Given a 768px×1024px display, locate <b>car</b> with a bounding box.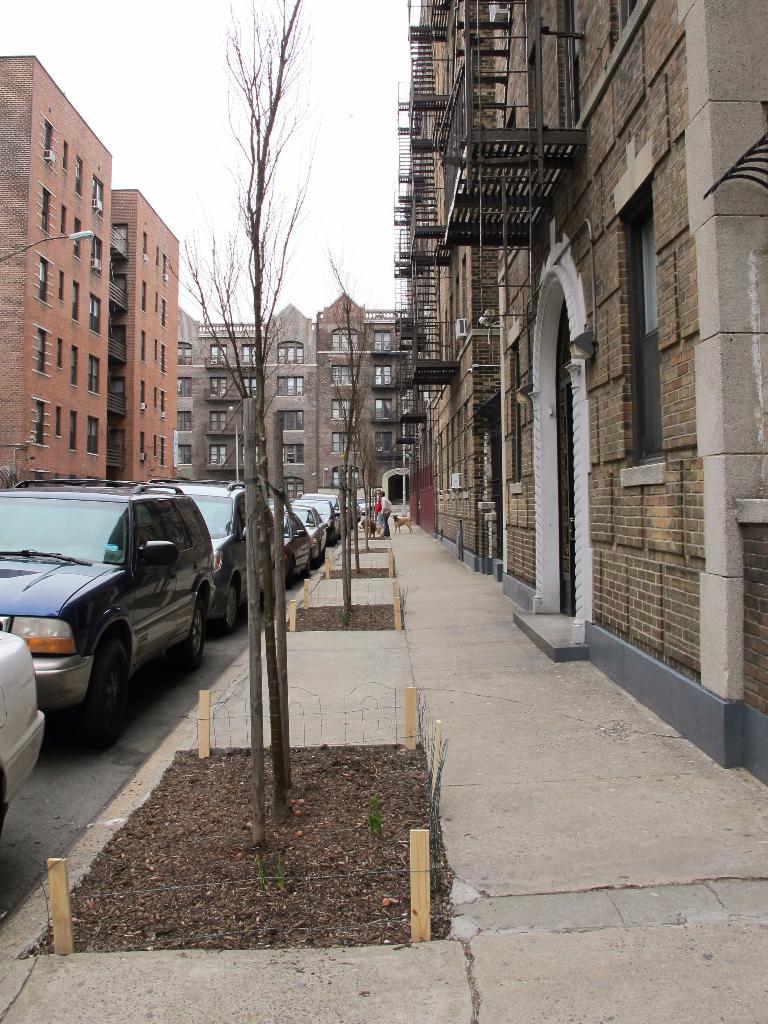
Located: locate(127, 477, 269, 622).
